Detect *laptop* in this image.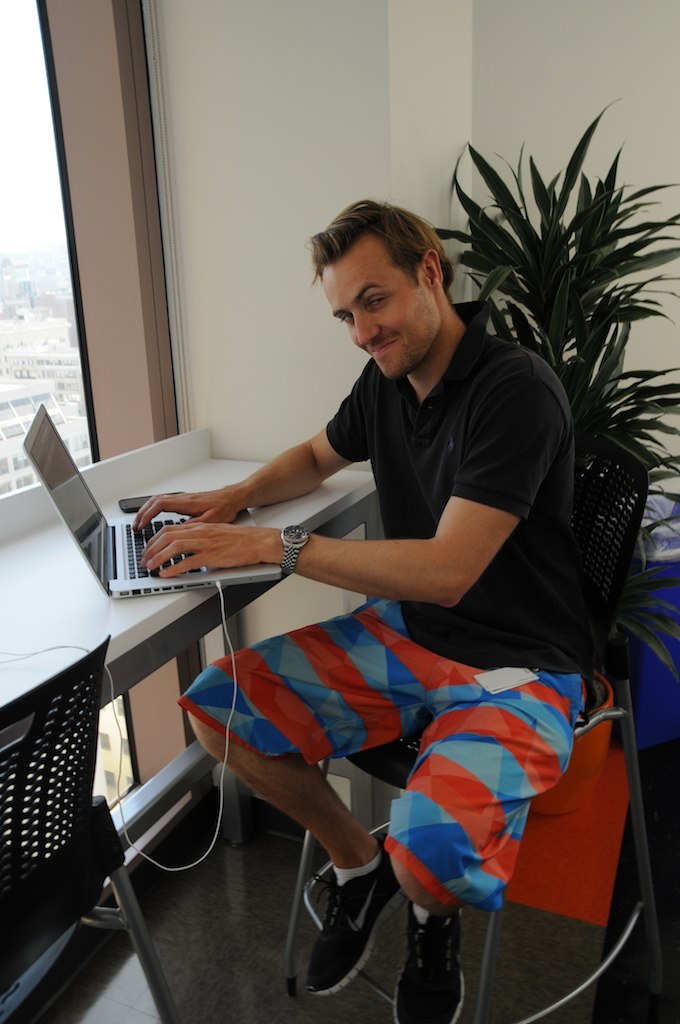
Detection: left=20, top=406, right=280, bottom=604.
